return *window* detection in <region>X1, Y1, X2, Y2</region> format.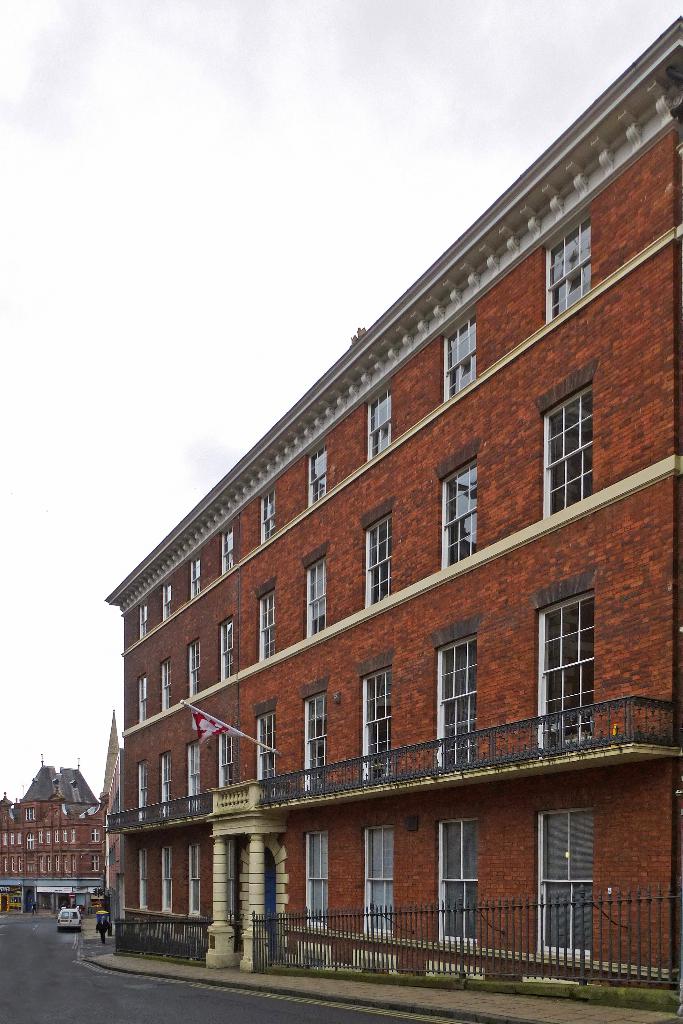
<region>358, 653, 397, 784</region>.
